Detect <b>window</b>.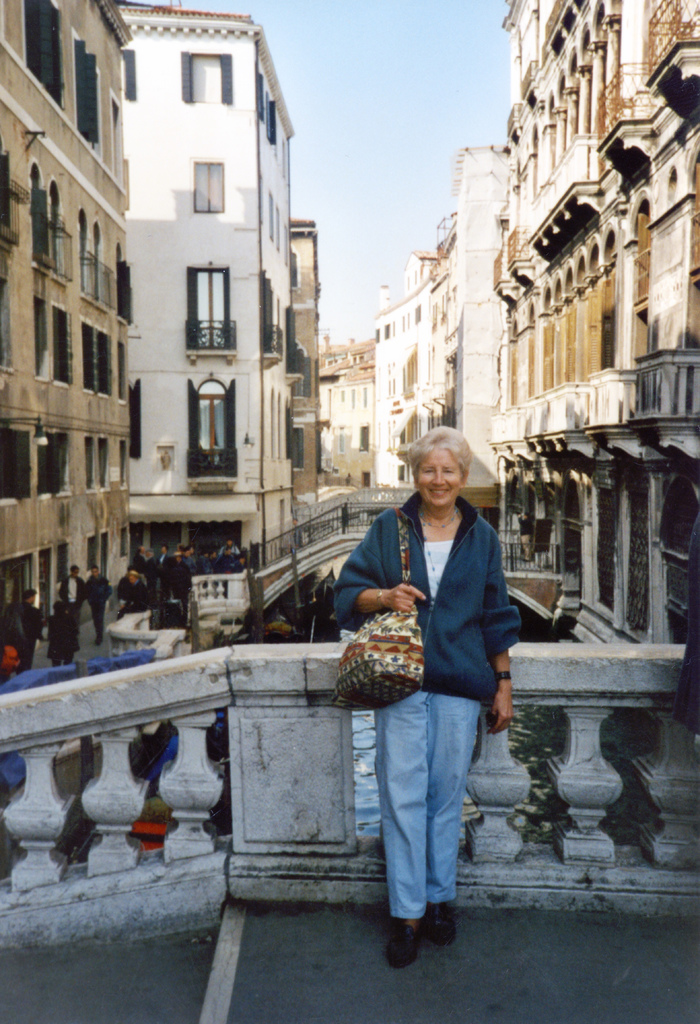
Detected at l=193, t=158, r=225, b=212.
